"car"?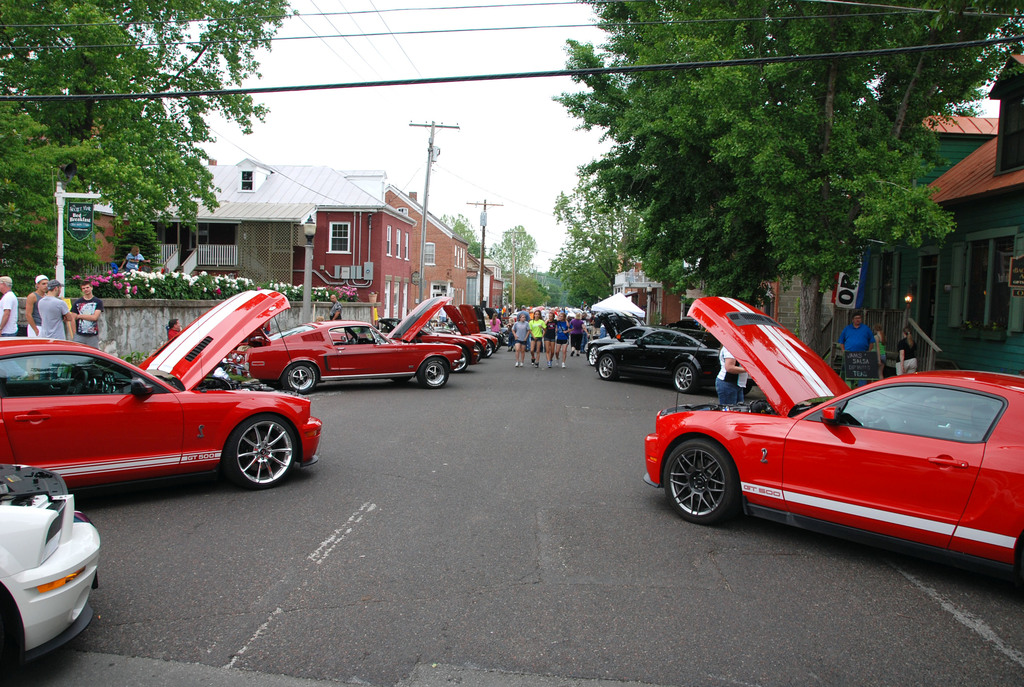
586/320/673/366
